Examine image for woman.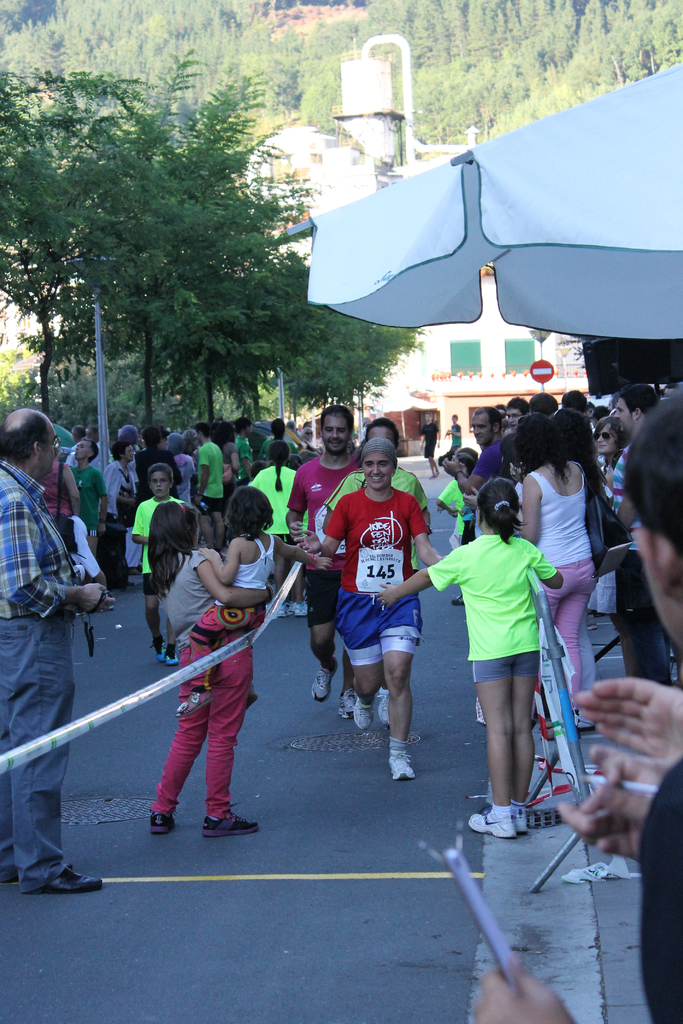
Examination result: <bbox>514, 415, 639, 653</bbox>.
